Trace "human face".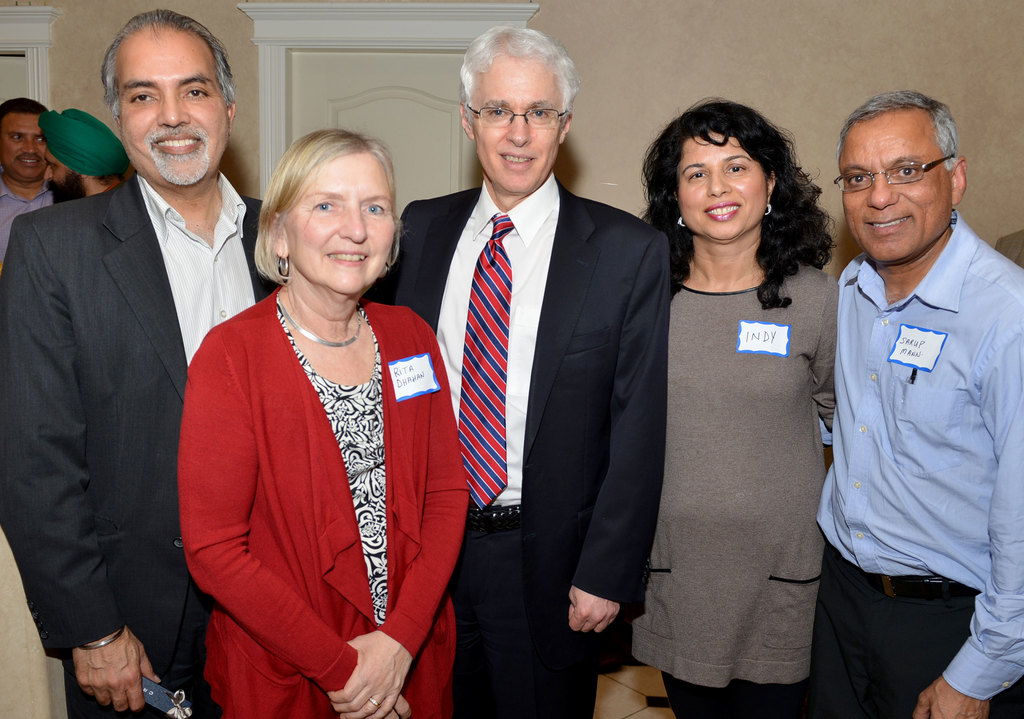
Traced to bbox(43, 154, 81, 204).
